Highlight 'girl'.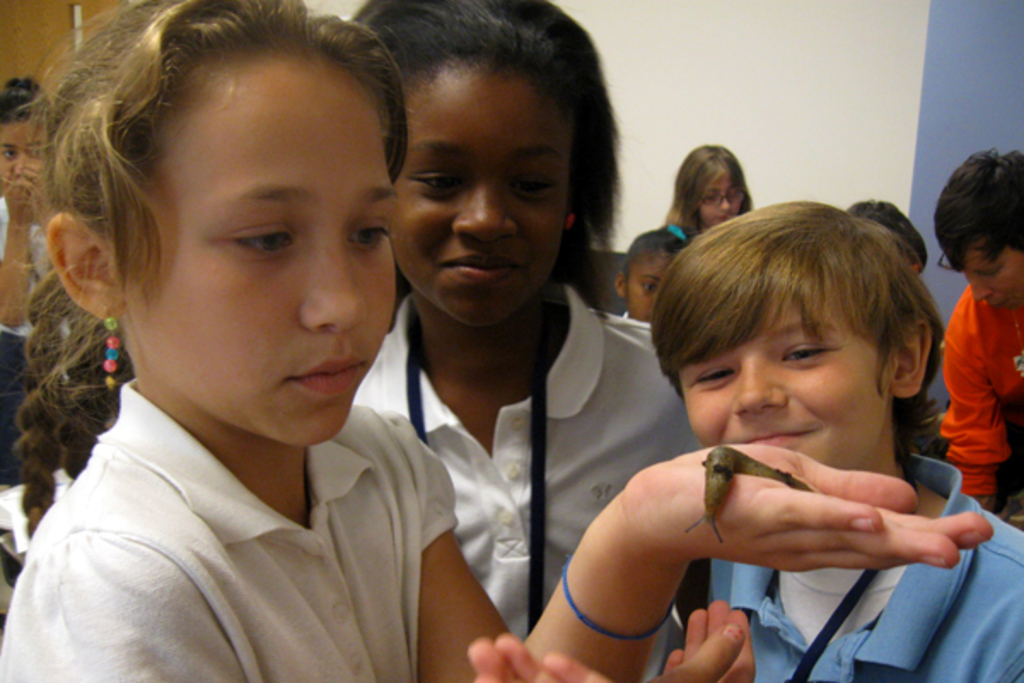
Highlighted region: <region>0, 79, 61, 495</region>.
